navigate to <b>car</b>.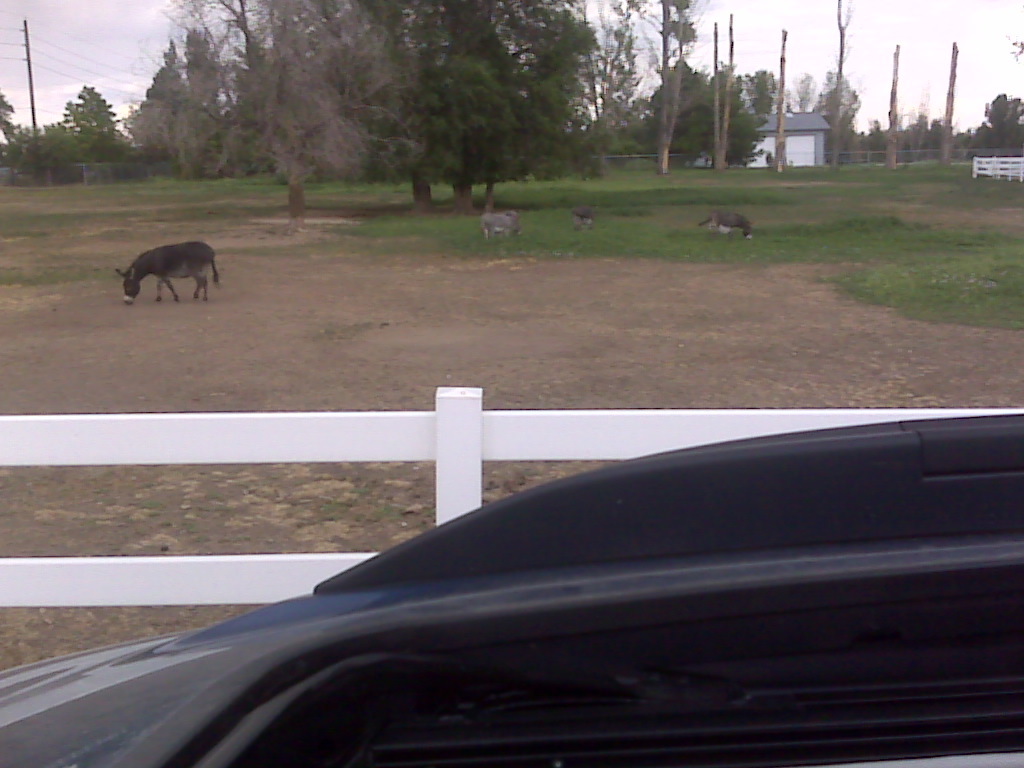
Navigation target: x1=0, y1=420, x2=1023, y2=767.
